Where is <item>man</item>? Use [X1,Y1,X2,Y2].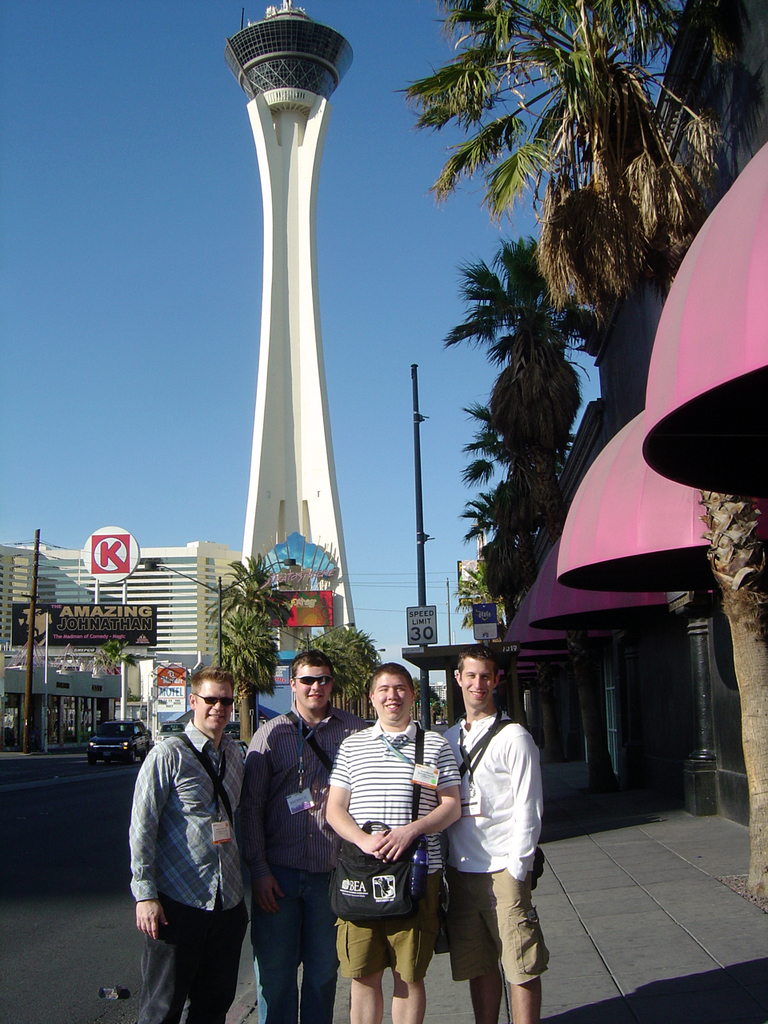
[239,645,373,1023].
